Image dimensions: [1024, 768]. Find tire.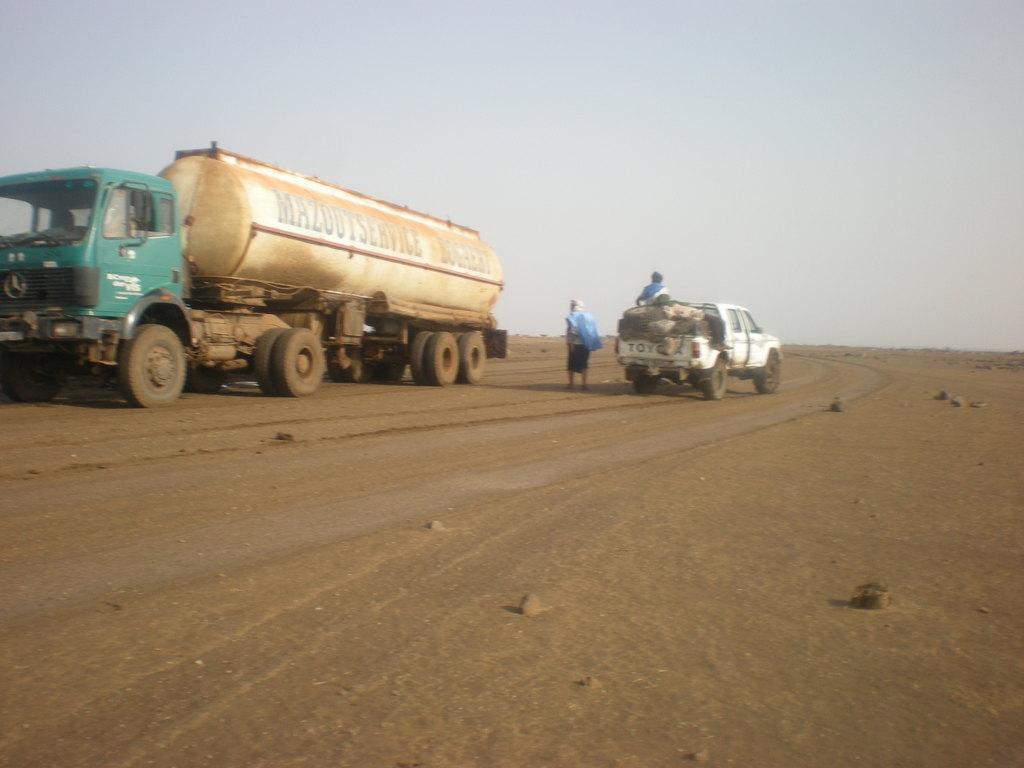
left=703, top=359, right=728, bottom=401.
